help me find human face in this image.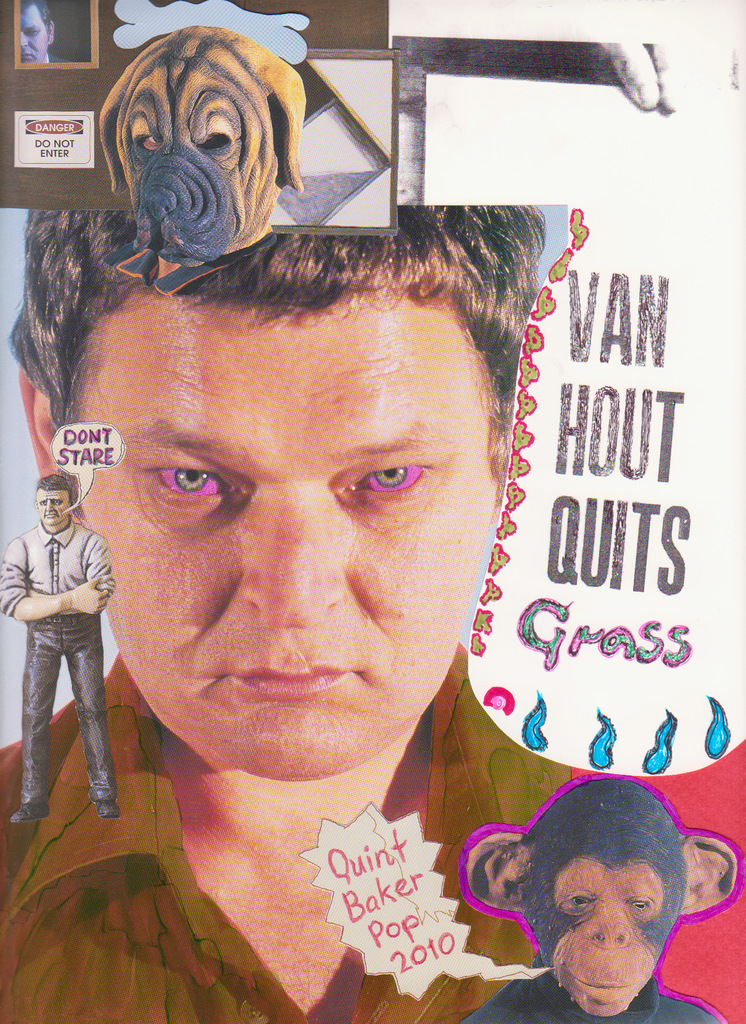
Found it: locate(53, 295, 525, 763).
